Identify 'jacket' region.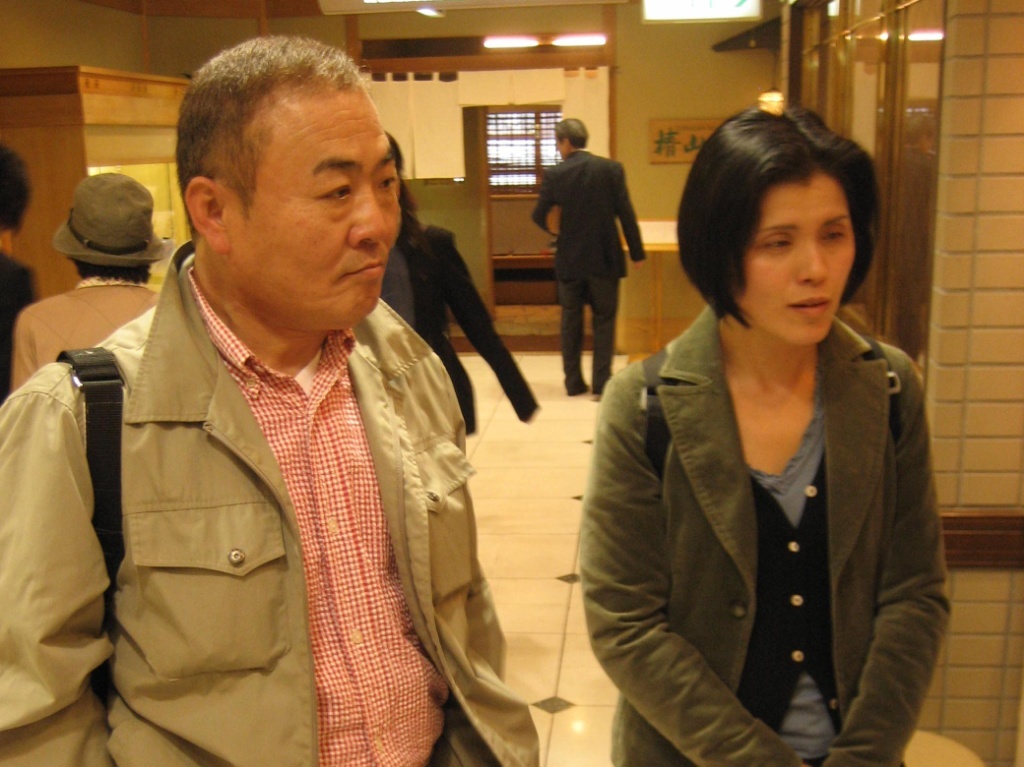
Region: 578, 297, 961, 766.
